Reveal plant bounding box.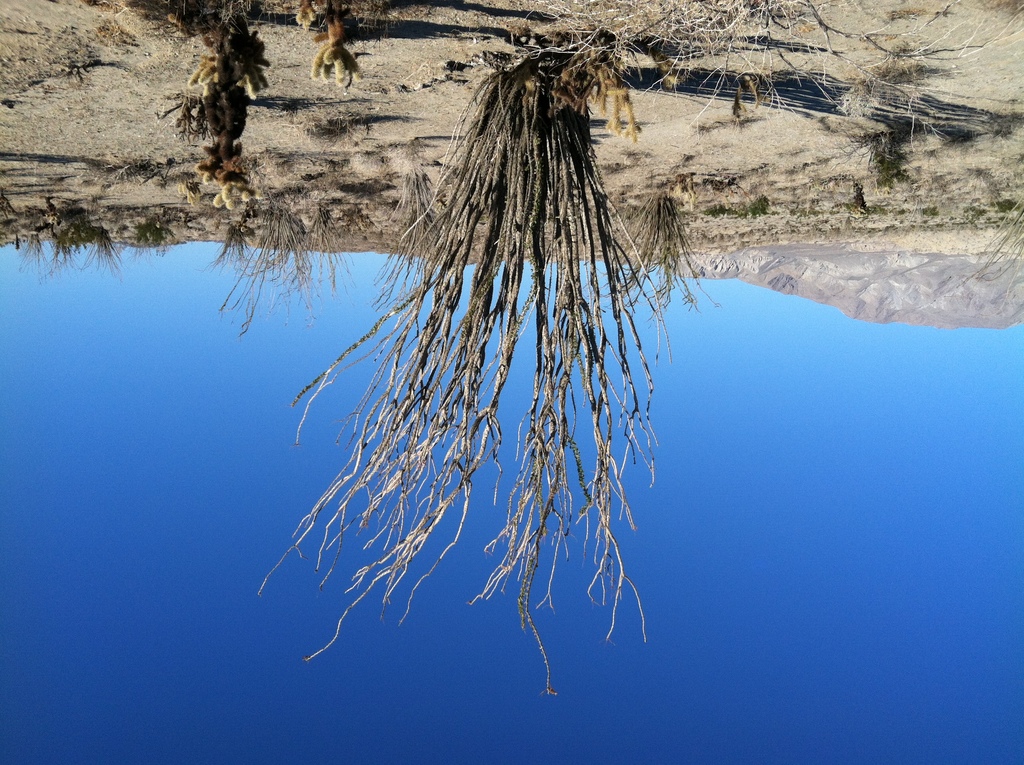
Revealed: crop(695, 174, 780, 218).
